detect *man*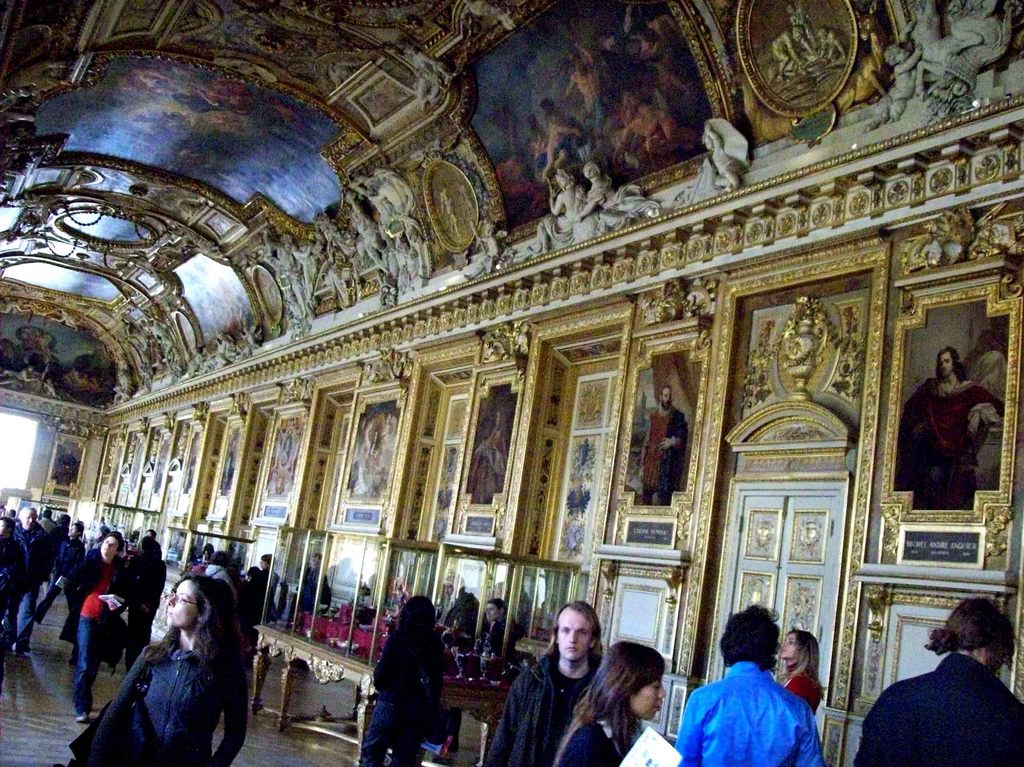
{"left": 72, "top": 527, "right": 132, "bottom": 725}
